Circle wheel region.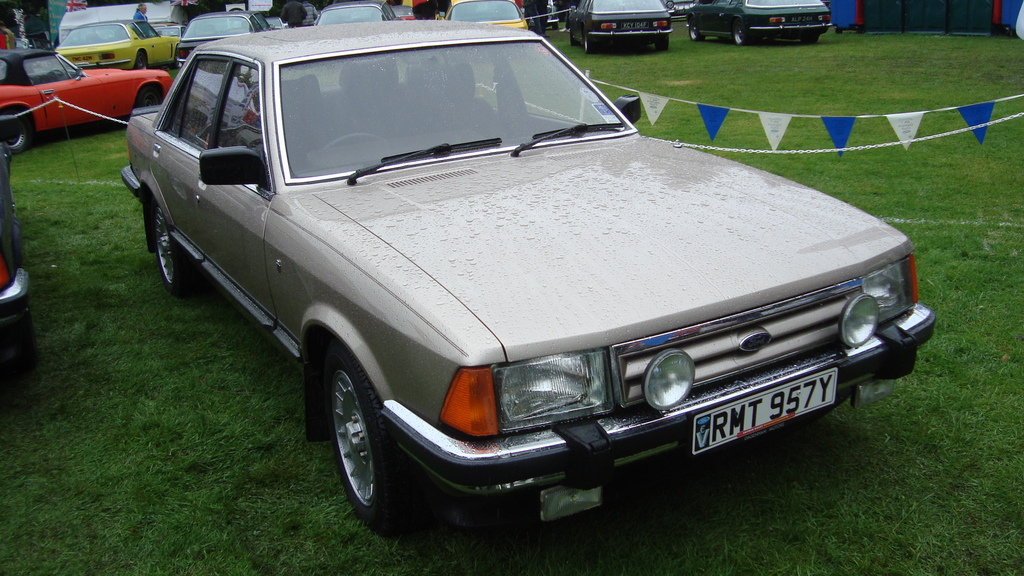
Region: rect(656, 37, 671, 51).
